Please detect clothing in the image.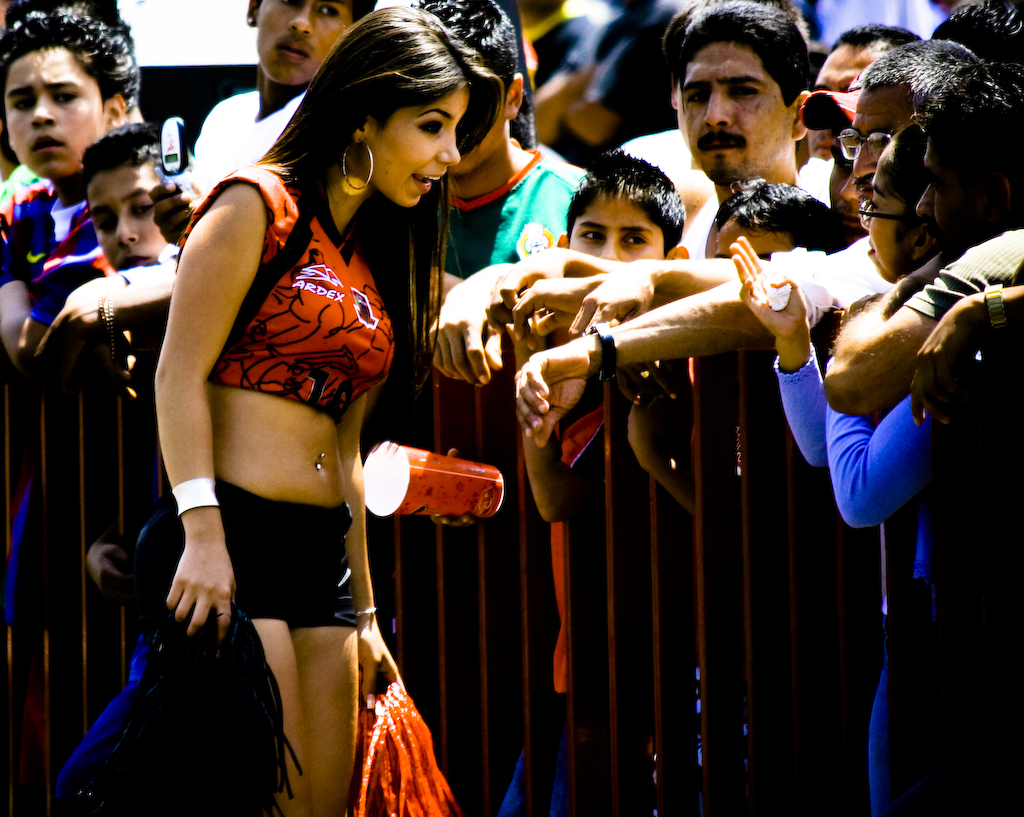
box(898, 224, 1023, 316).
